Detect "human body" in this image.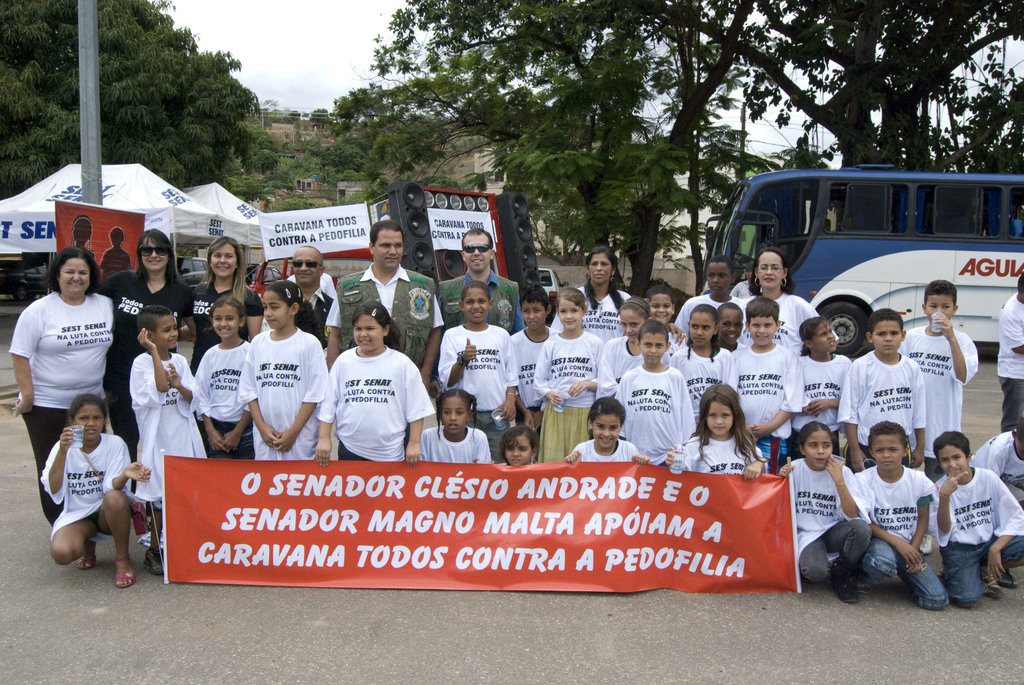
Detection: x1=969 y1=414 x2=1023 y2=509.
